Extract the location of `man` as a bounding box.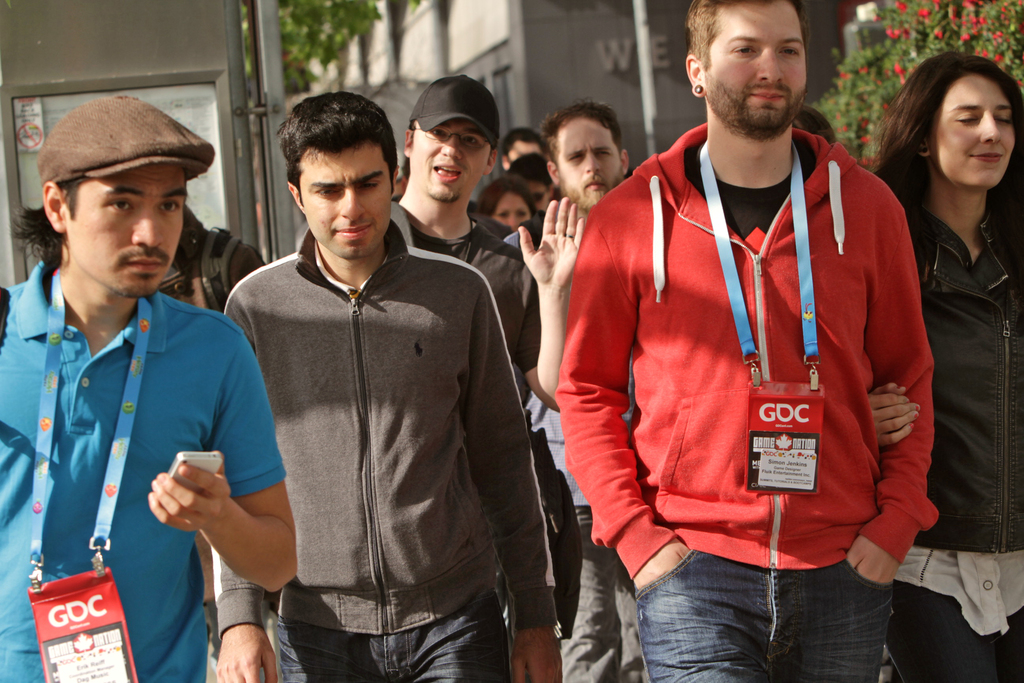
(left=509, top=101, right=634, bottom=682).
